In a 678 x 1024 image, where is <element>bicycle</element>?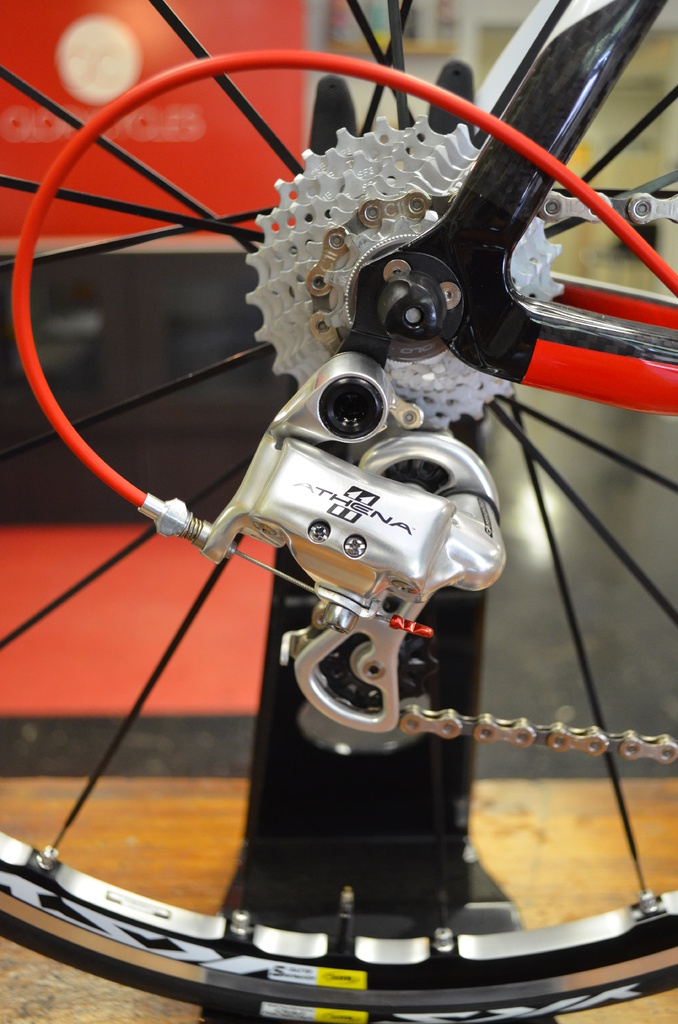
bbox(0, 0, 677, 1023).
